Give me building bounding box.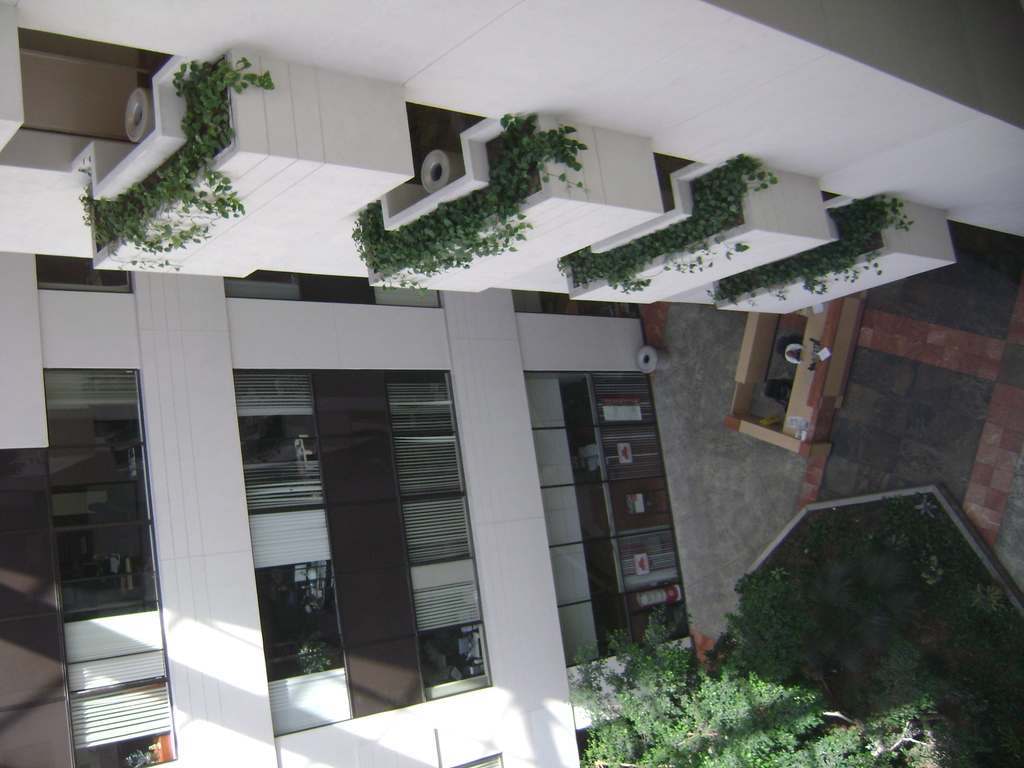
<bbox>0, 0, 1023, 767</bbox>.
